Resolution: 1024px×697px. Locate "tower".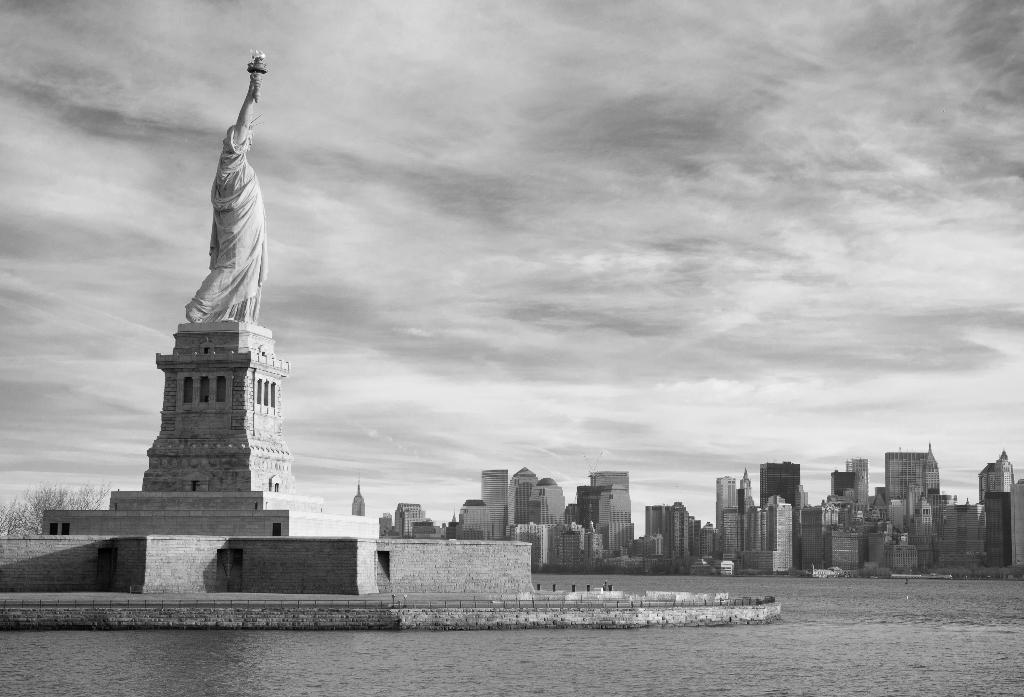
(919,448,938,495).
